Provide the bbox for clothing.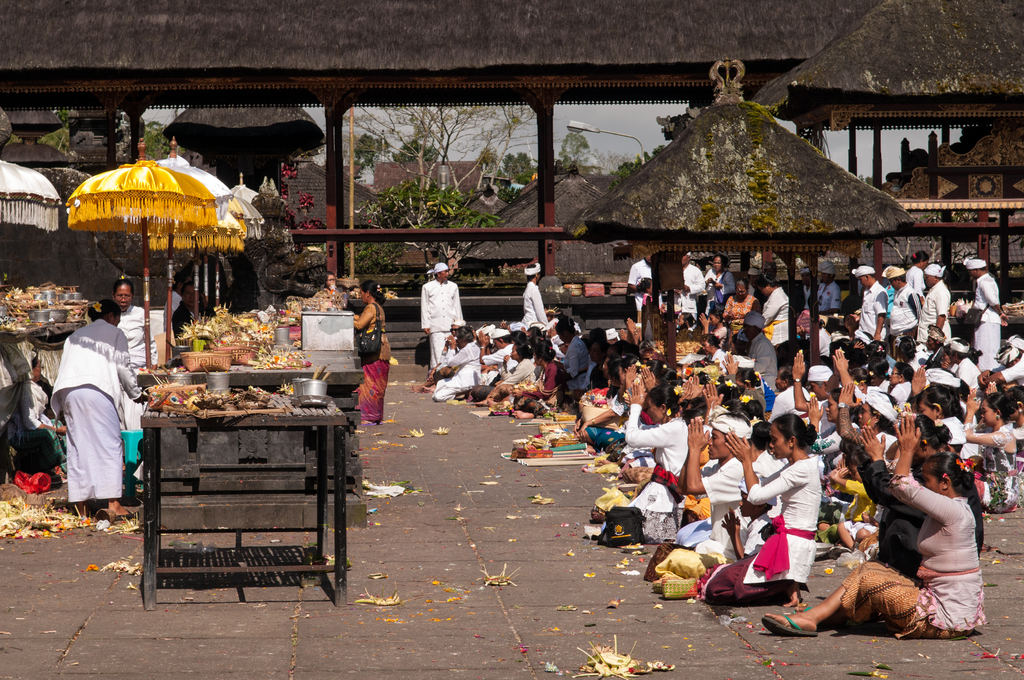
908/270/927/291.
